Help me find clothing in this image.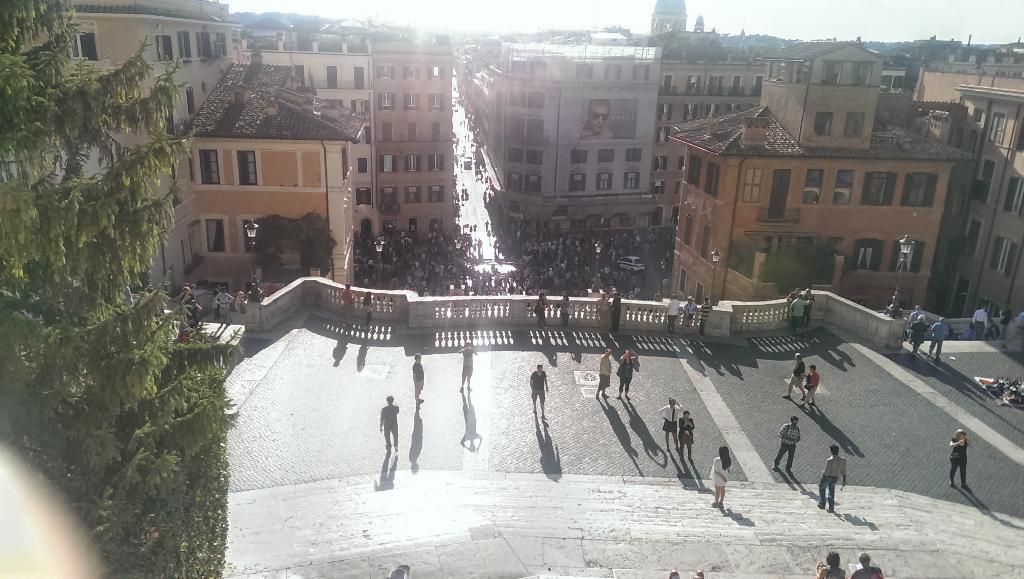
Found it: l=344, t=286, r=356, b=307.
